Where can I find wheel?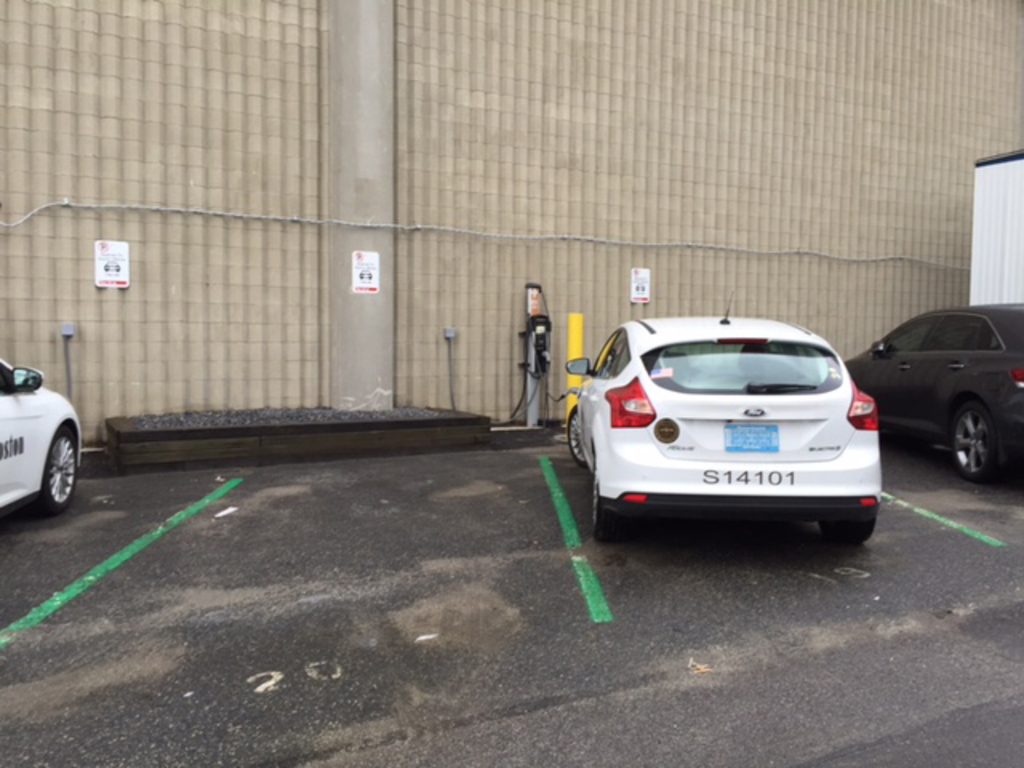
You can find it at [800,515,877,544].
